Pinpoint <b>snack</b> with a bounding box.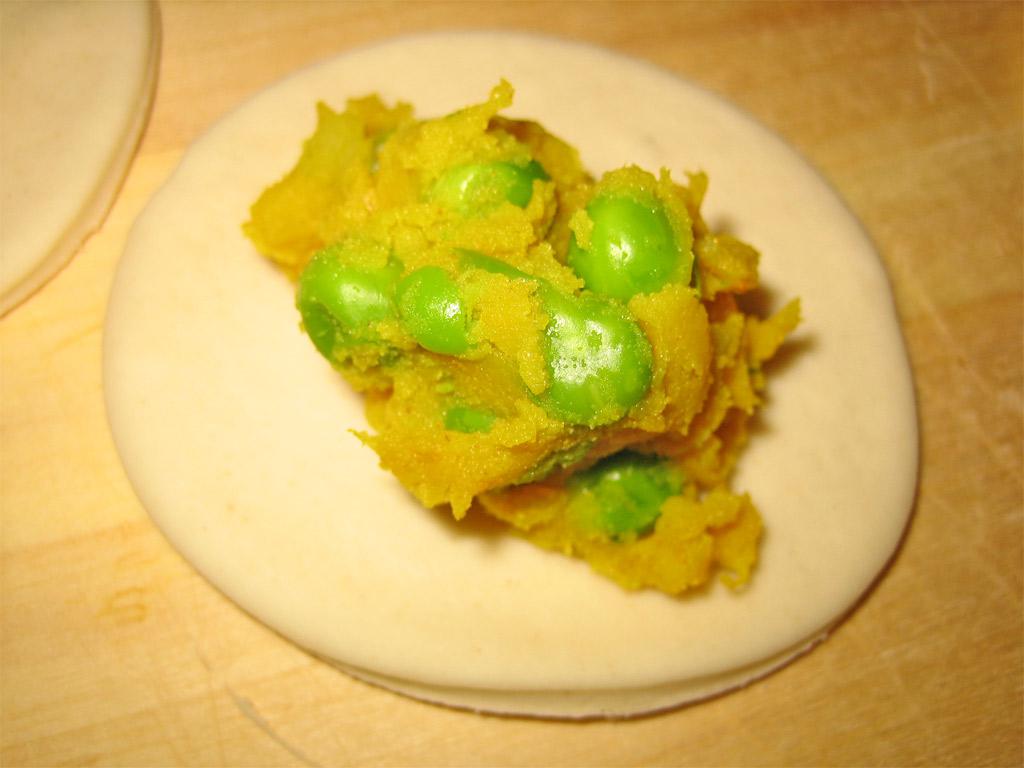
286,135,762,561.
